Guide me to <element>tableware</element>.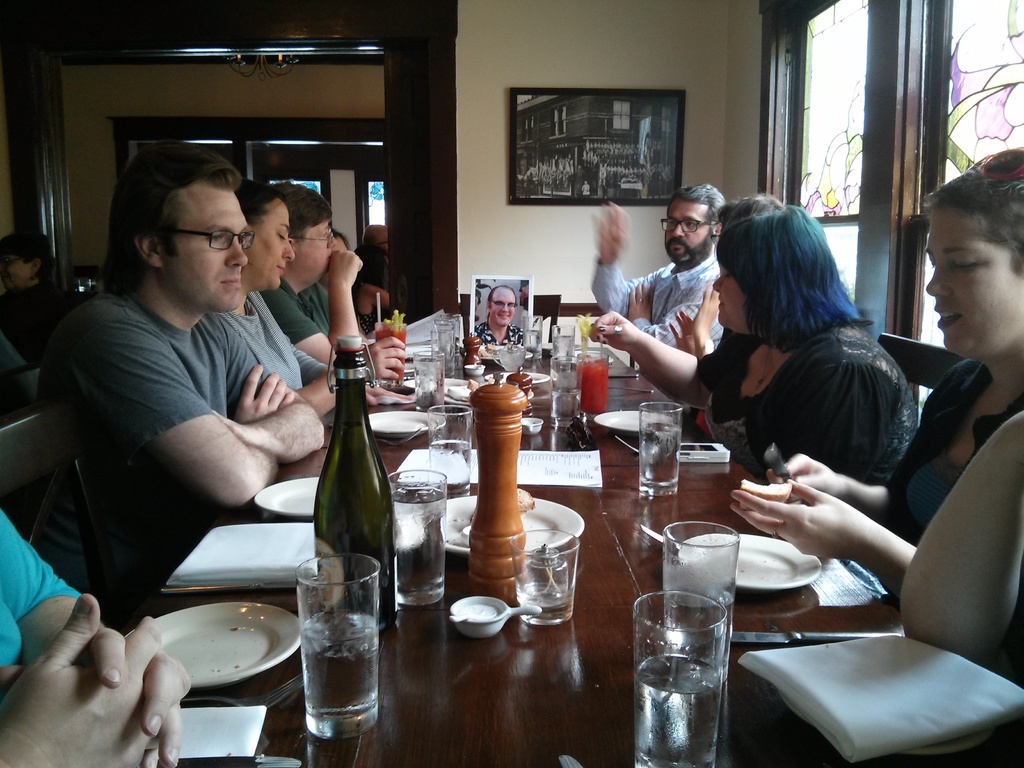
Guidance: 728,633,907,644.
